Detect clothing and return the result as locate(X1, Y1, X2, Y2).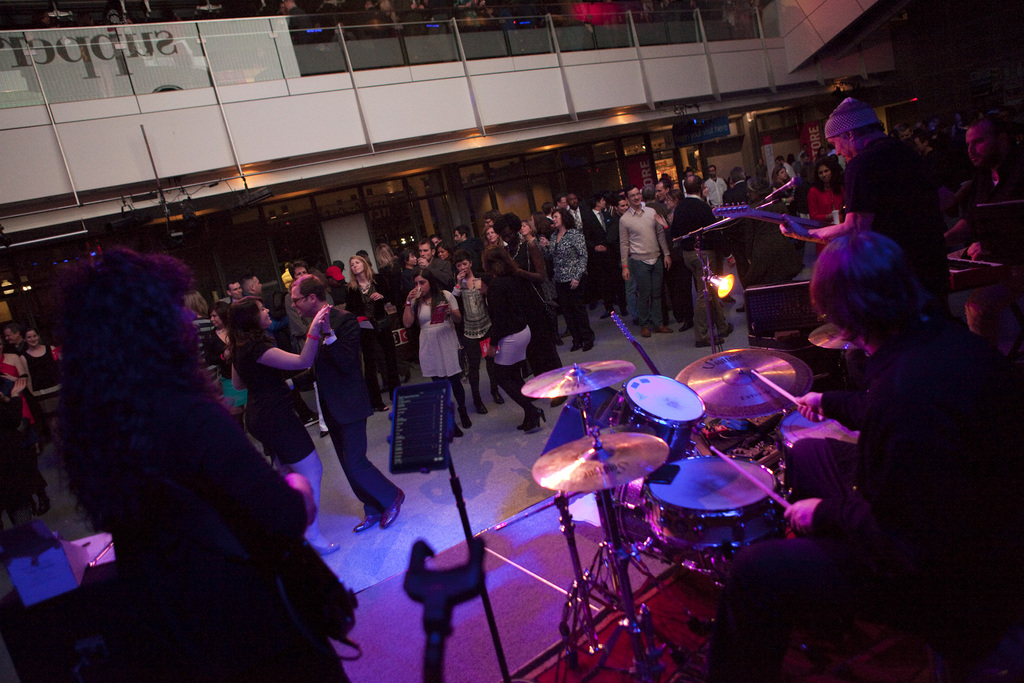
locate(621, 183, 685, 311).
